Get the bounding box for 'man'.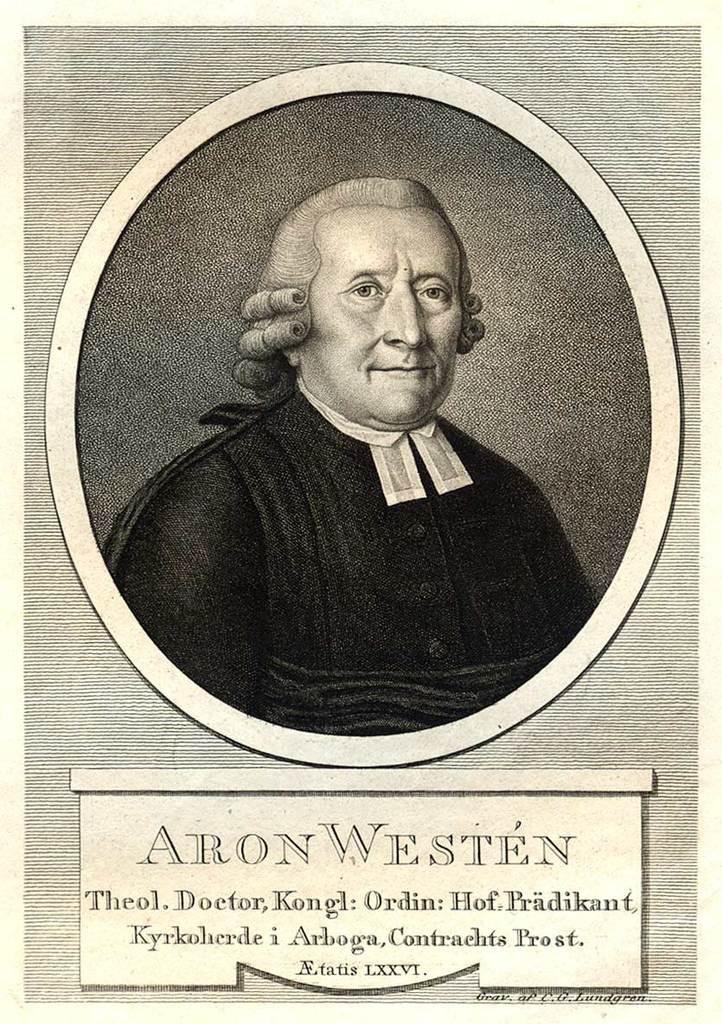
rect(120, 160, 610, 728).
